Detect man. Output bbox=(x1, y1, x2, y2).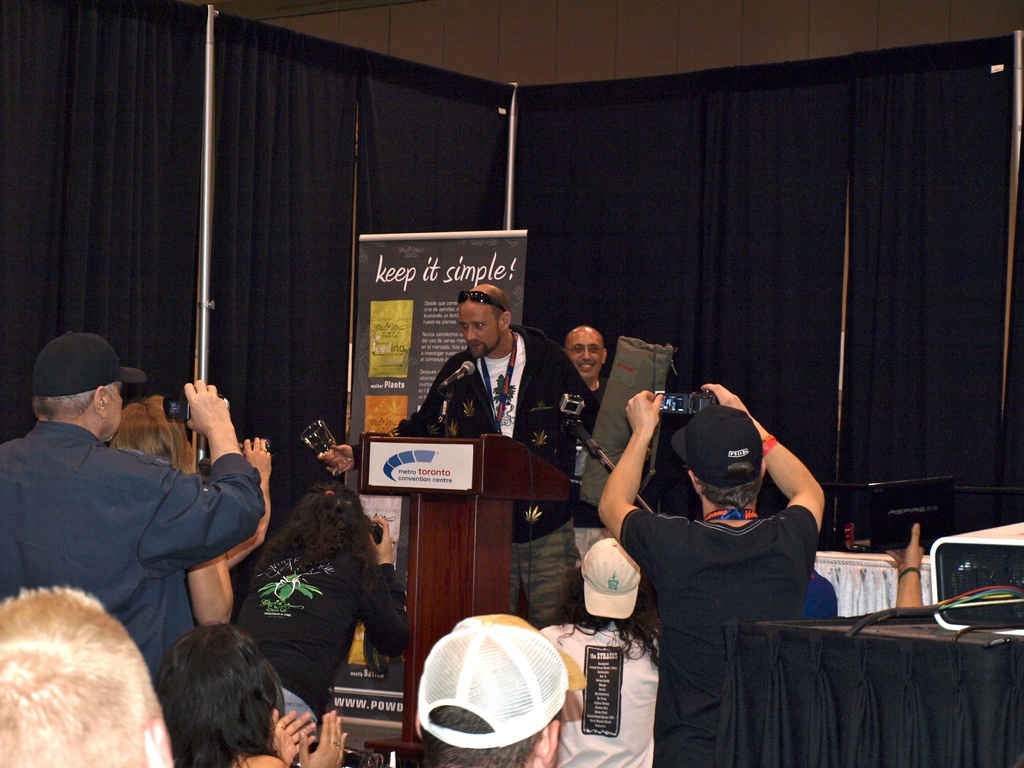
bbox=(570, 323, 609, 394).
